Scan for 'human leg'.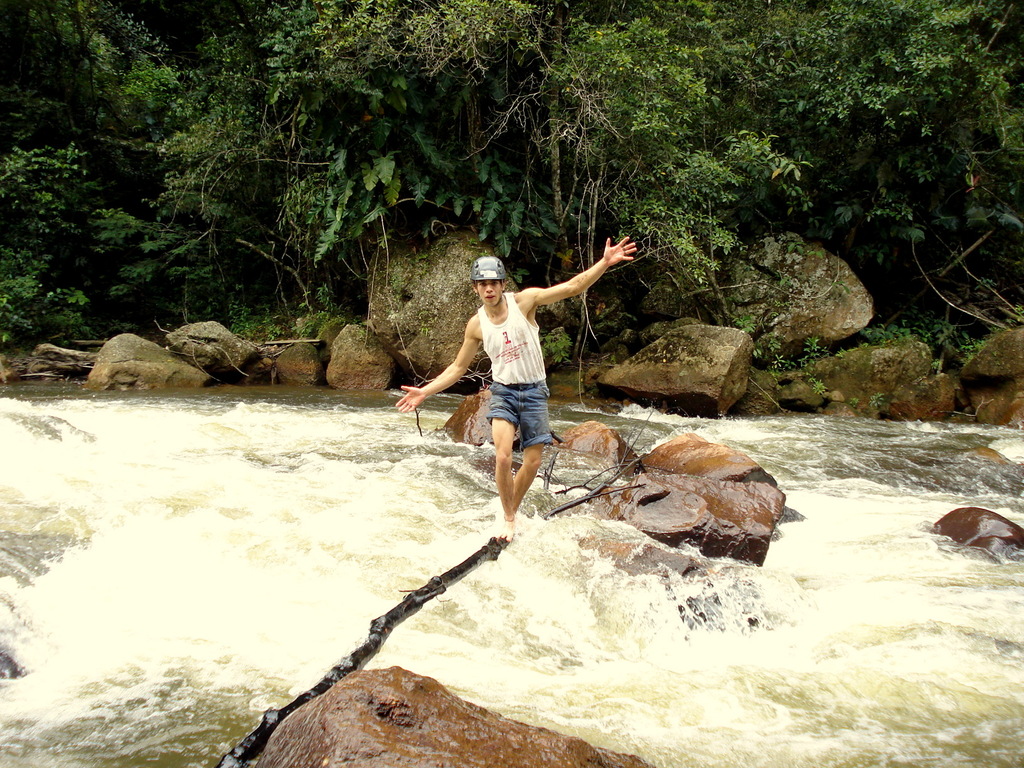
Scan result: 484,386,515,538.
